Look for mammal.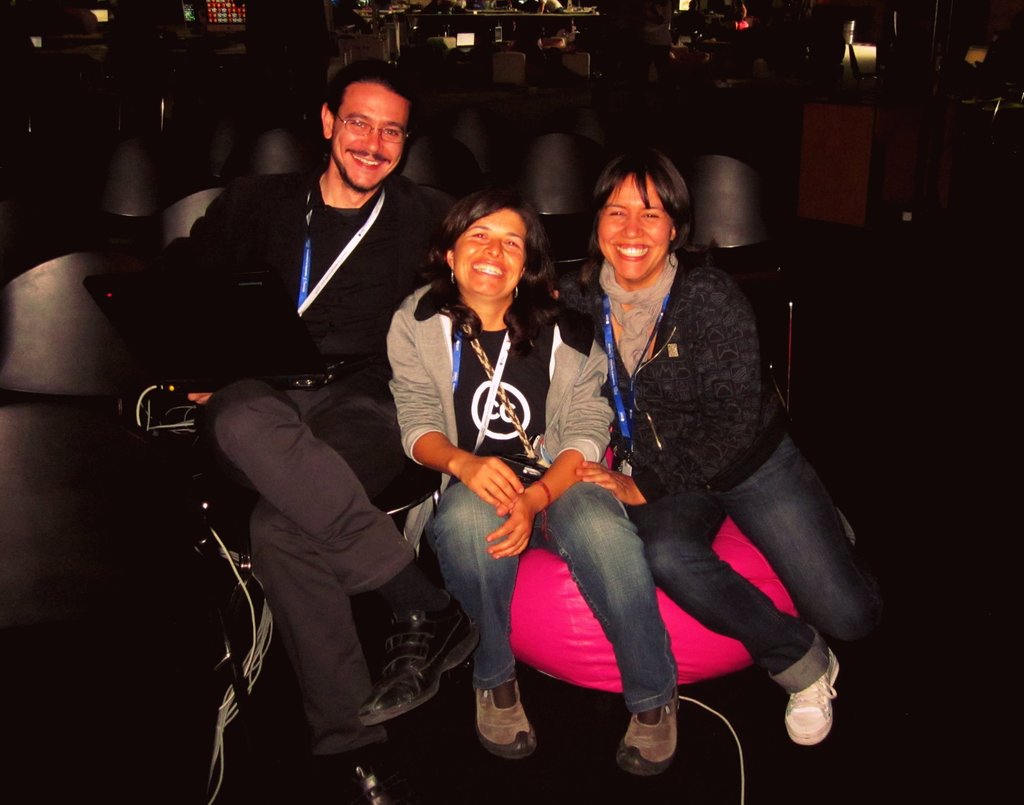
Found: bbox=[642, 0, 673, 84].
